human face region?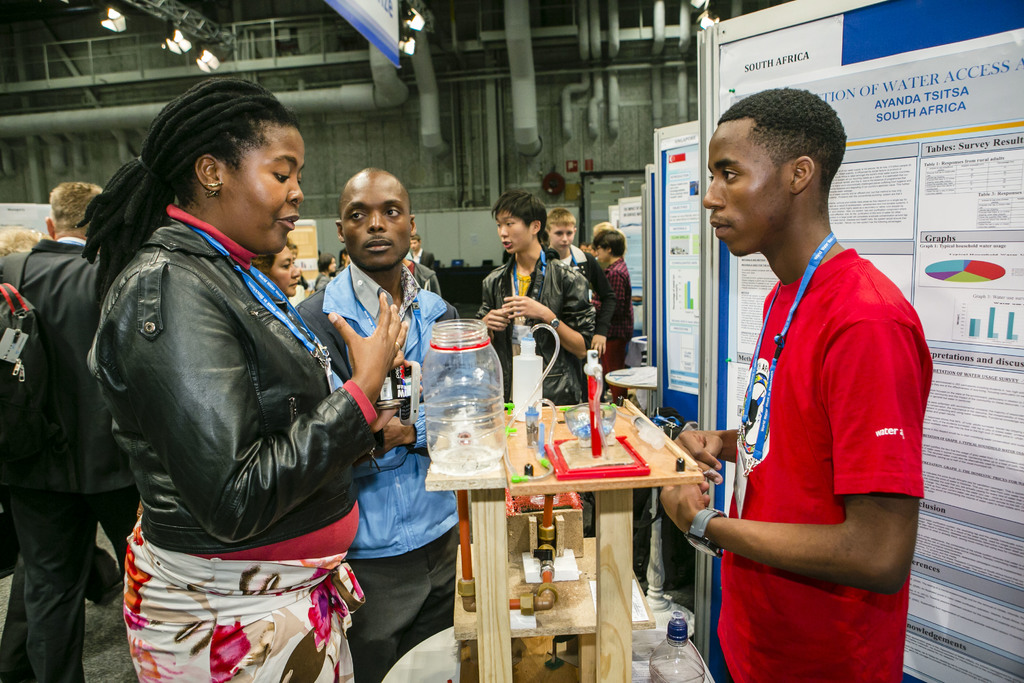
bbox=(550, 225, 575, 251)
